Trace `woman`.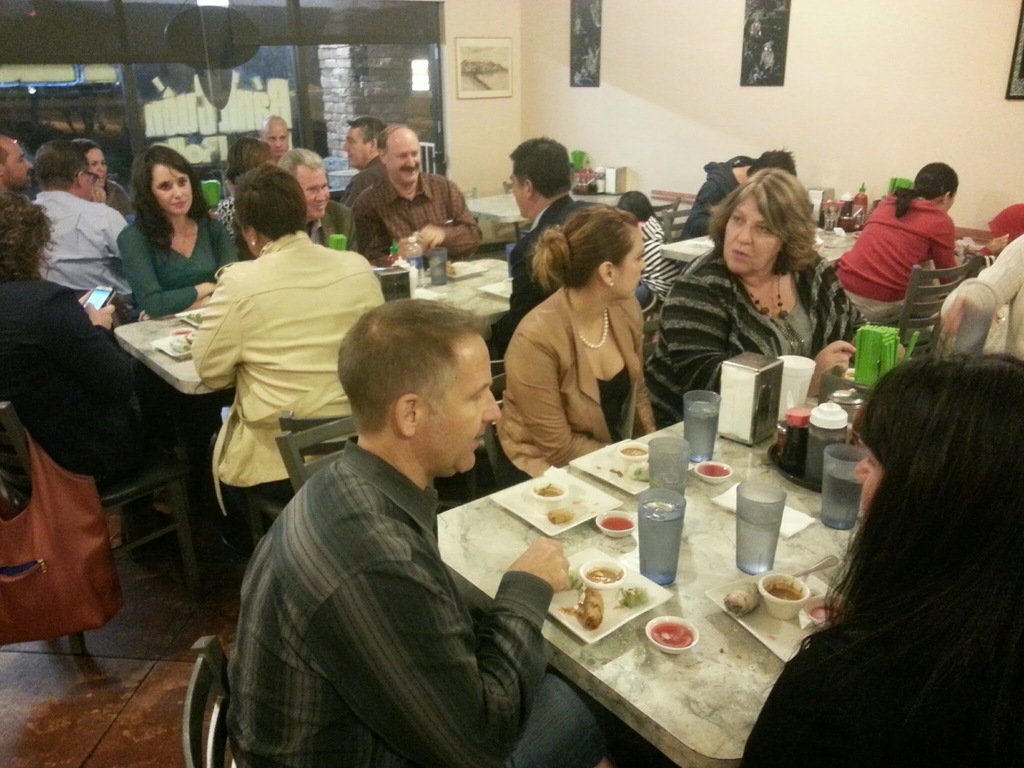
Traced to 838/159/963/321.
